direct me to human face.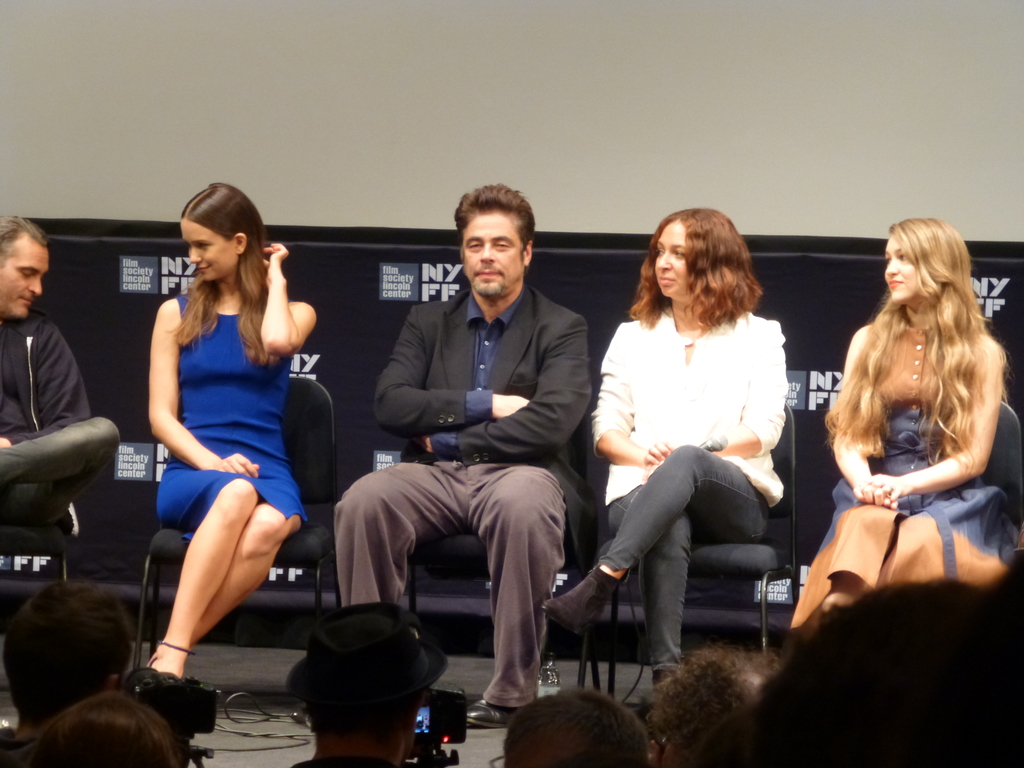
Direction: bbox=[884, 234, 915, 298].
